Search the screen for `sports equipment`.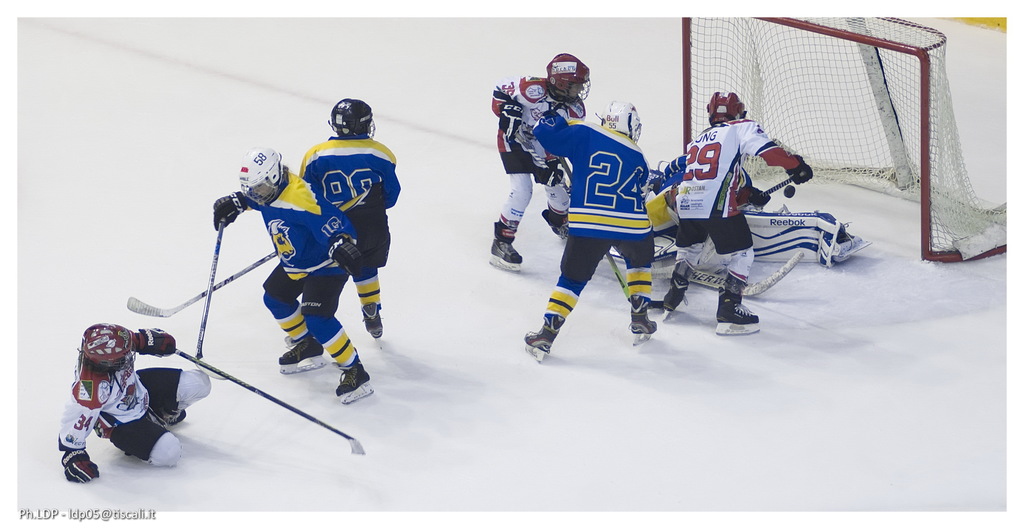
Found at region(666, 252, 803, 296).
